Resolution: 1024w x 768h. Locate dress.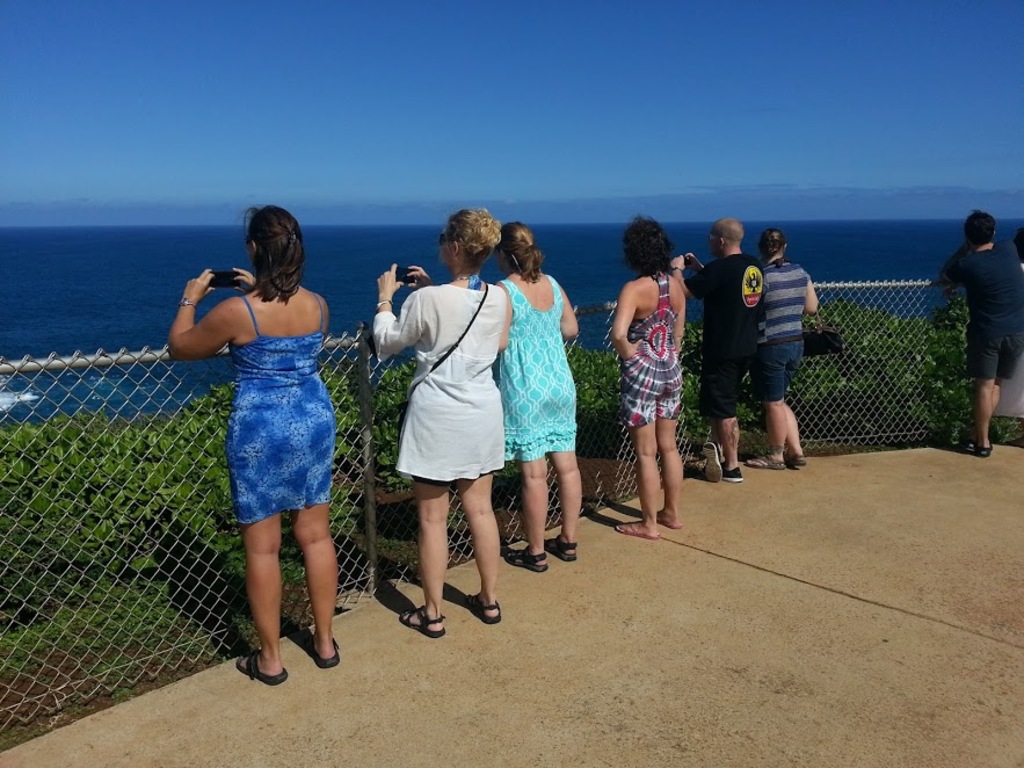
(624, 271, 680, 422).
